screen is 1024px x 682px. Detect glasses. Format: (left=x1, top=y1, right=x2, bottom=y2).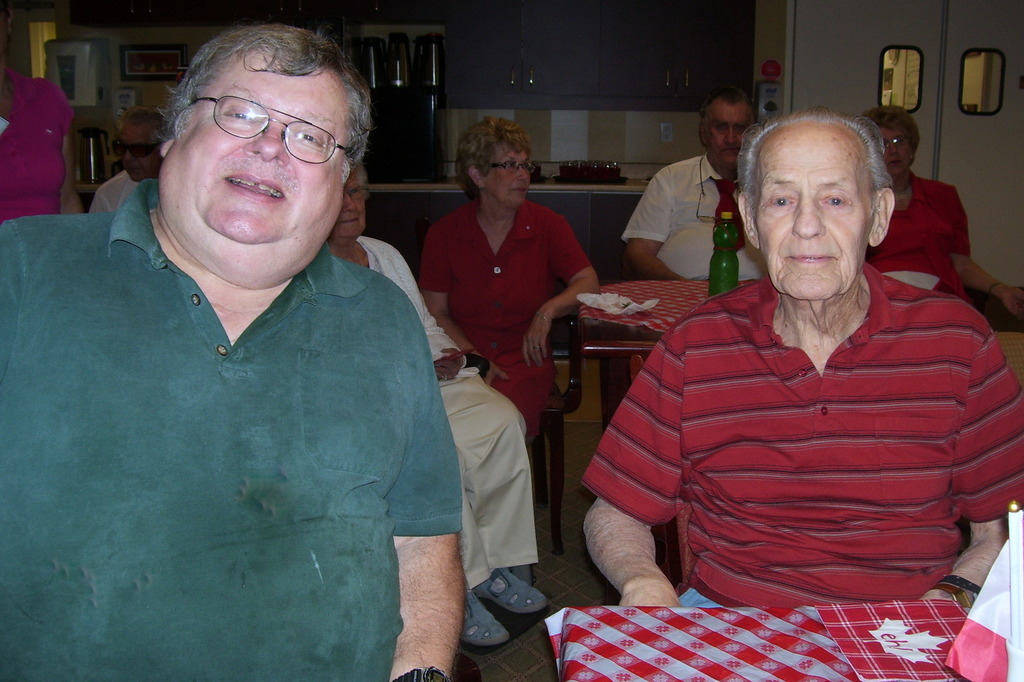
(left=177, top=94, right=359, bottom=170).
